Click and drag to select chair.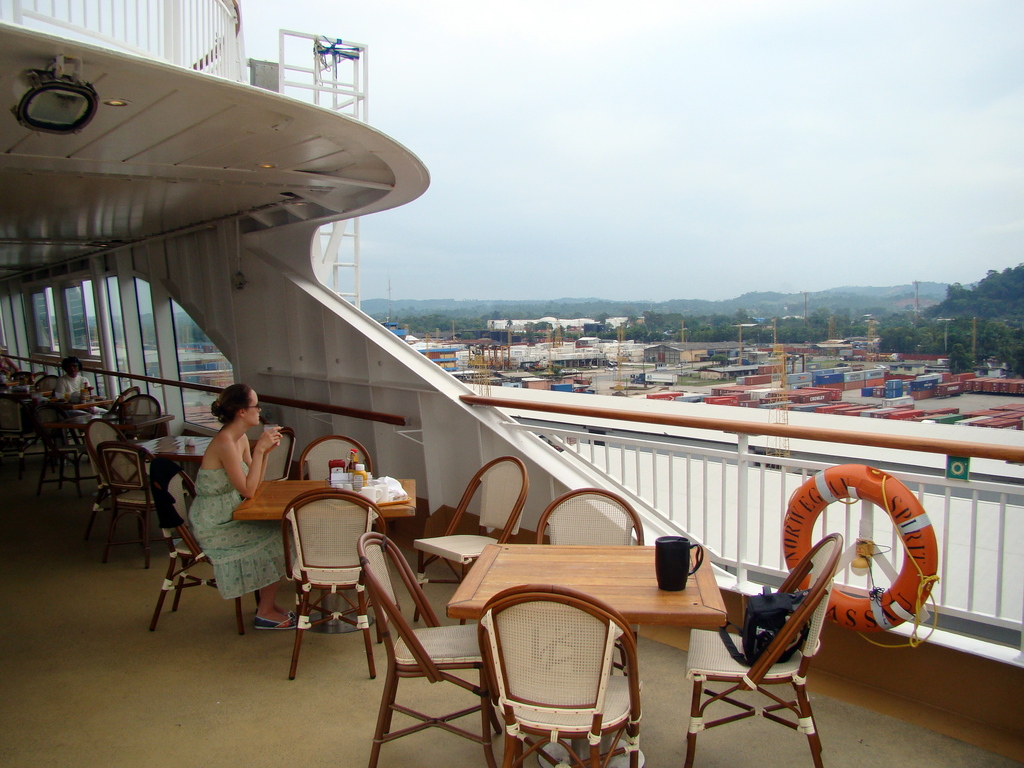
Selection: <box>535,493,652,549</box>.
